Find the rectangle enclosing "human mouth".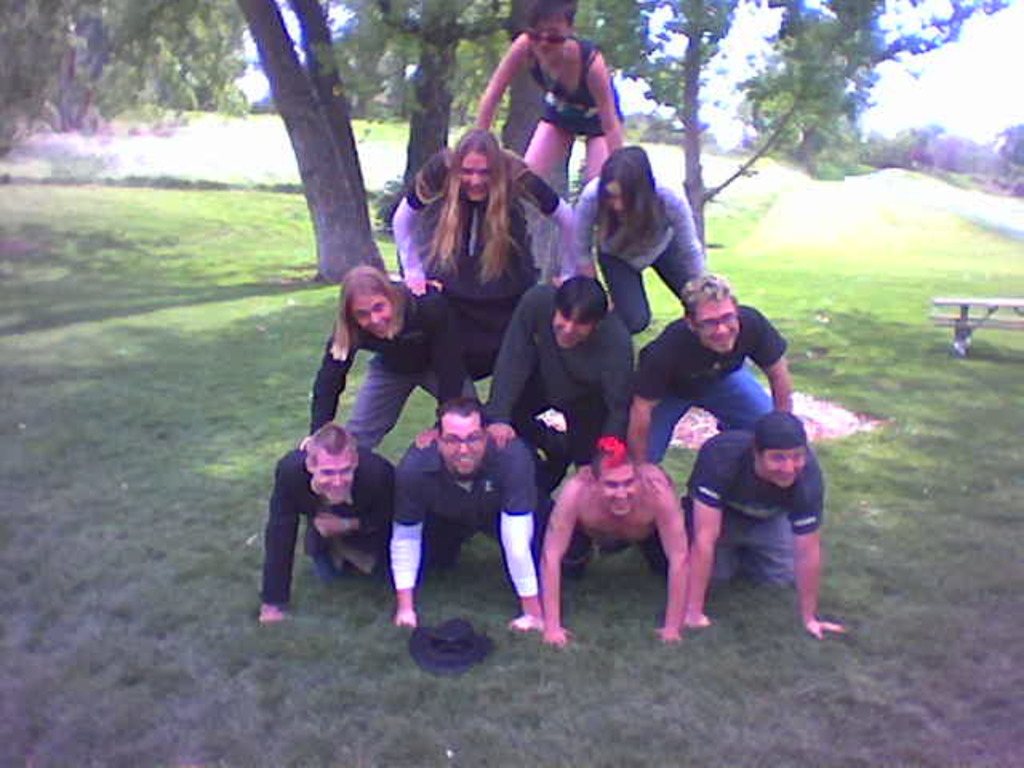
[456, 454, 474, 472].
